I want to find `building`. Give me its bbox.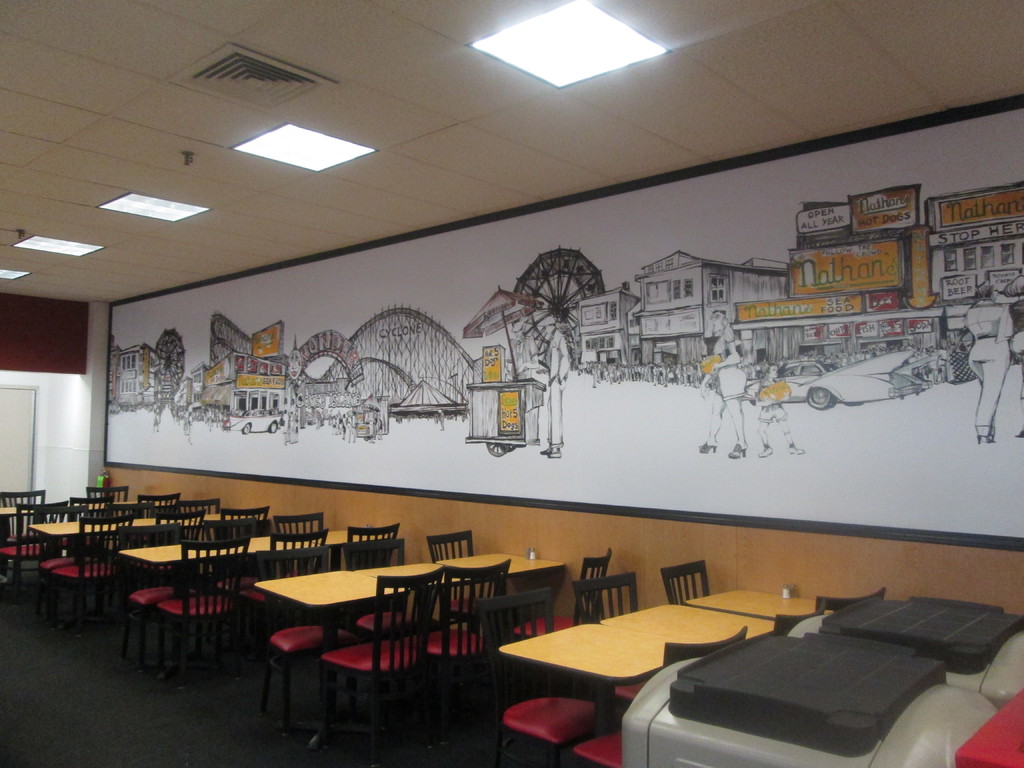
bbox=[727, 192, 945, 371].
